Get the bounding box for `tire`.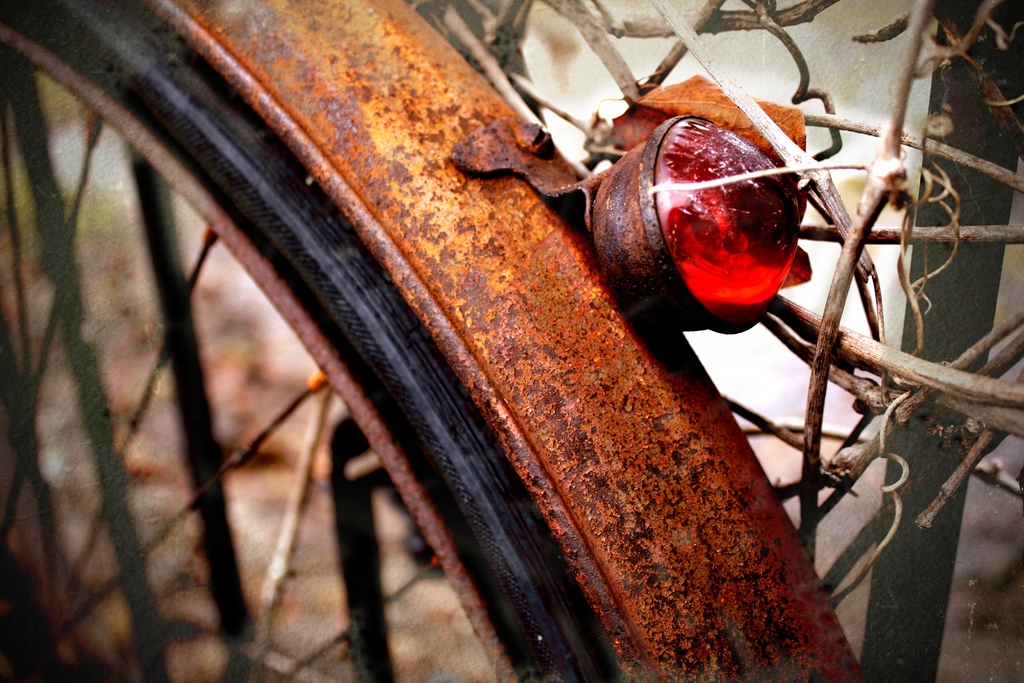
(x1=0, y1=0, x2=584, y2=680).
